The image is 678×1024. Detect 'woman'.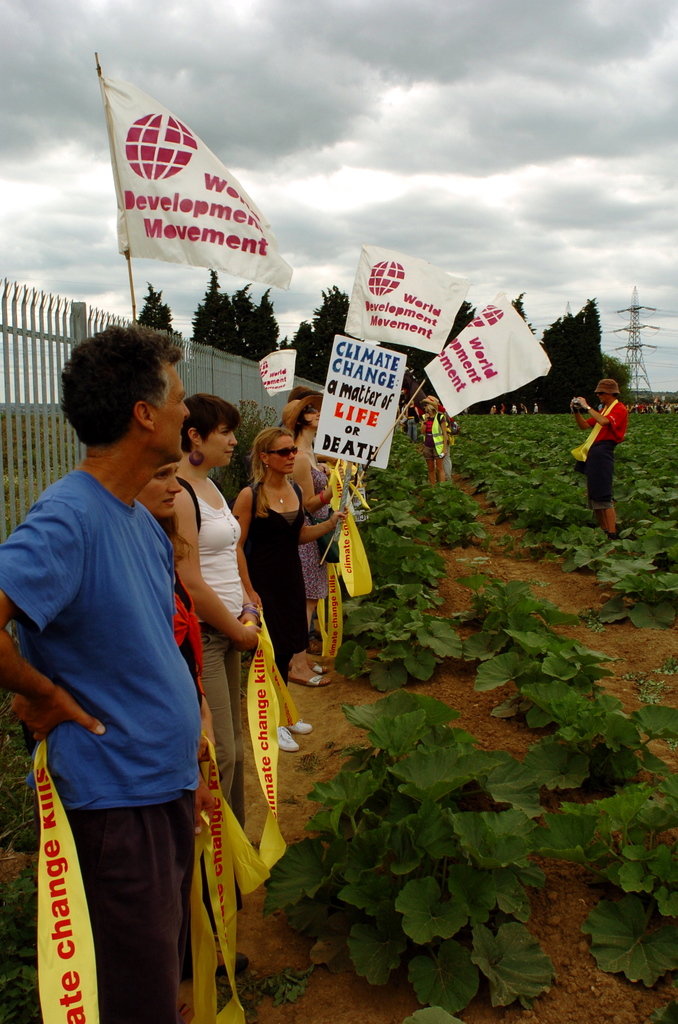
Detection: <bbox>139, 457, 225, 1021</bbox>.
